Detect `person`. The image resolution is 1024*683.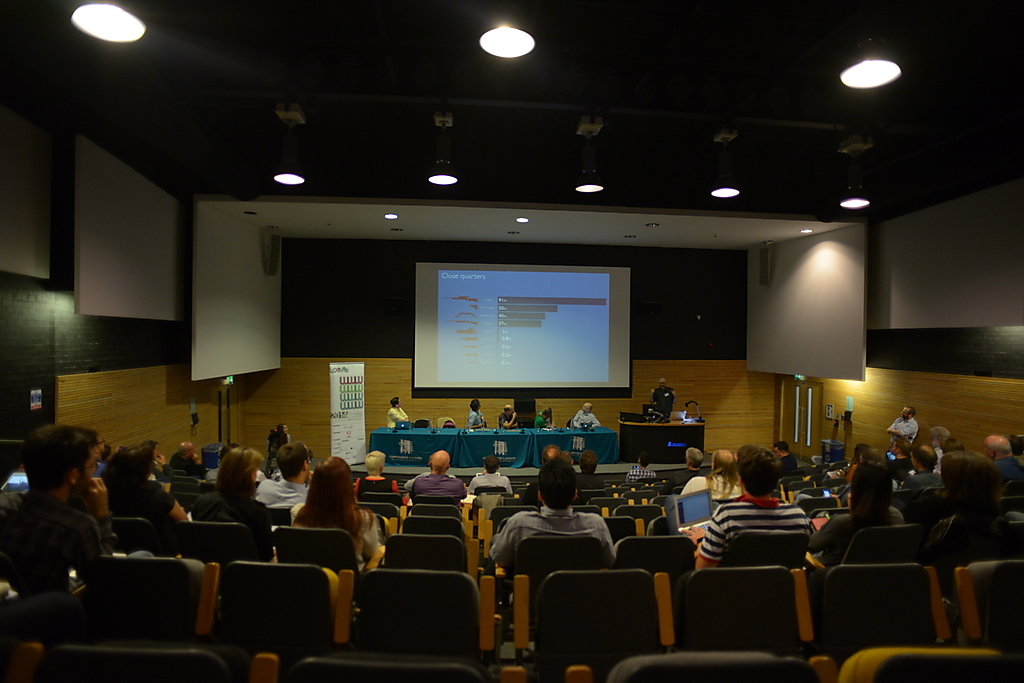
{"x1": 291, "y1": 455, "x2": 355, "y2": 561}.
